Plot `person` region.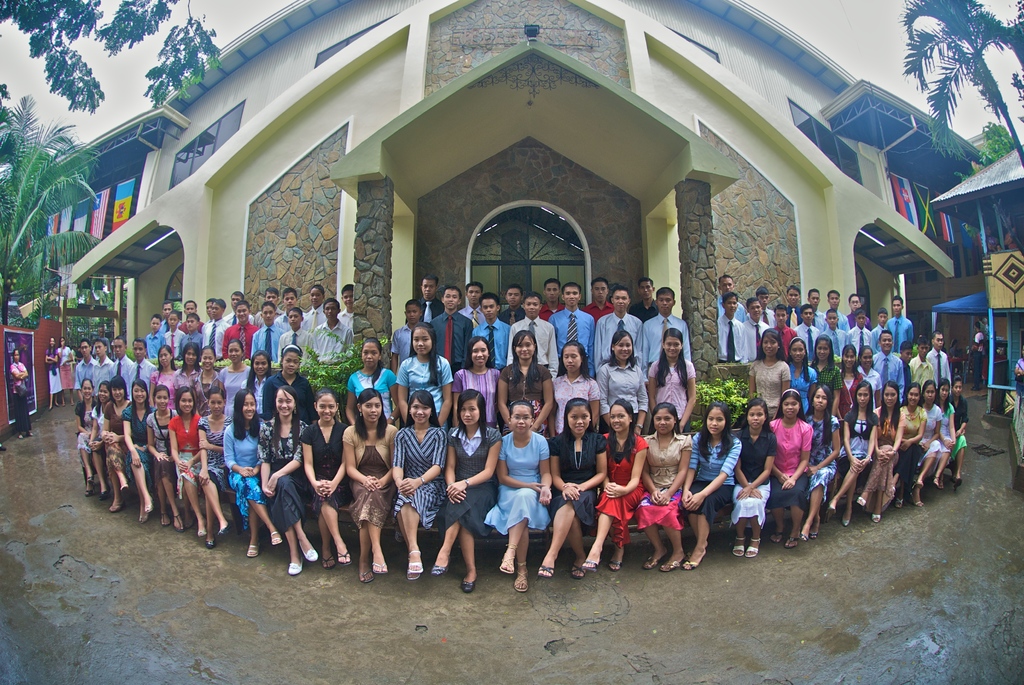
Plotted at detection(936, 378, 956, 483).
